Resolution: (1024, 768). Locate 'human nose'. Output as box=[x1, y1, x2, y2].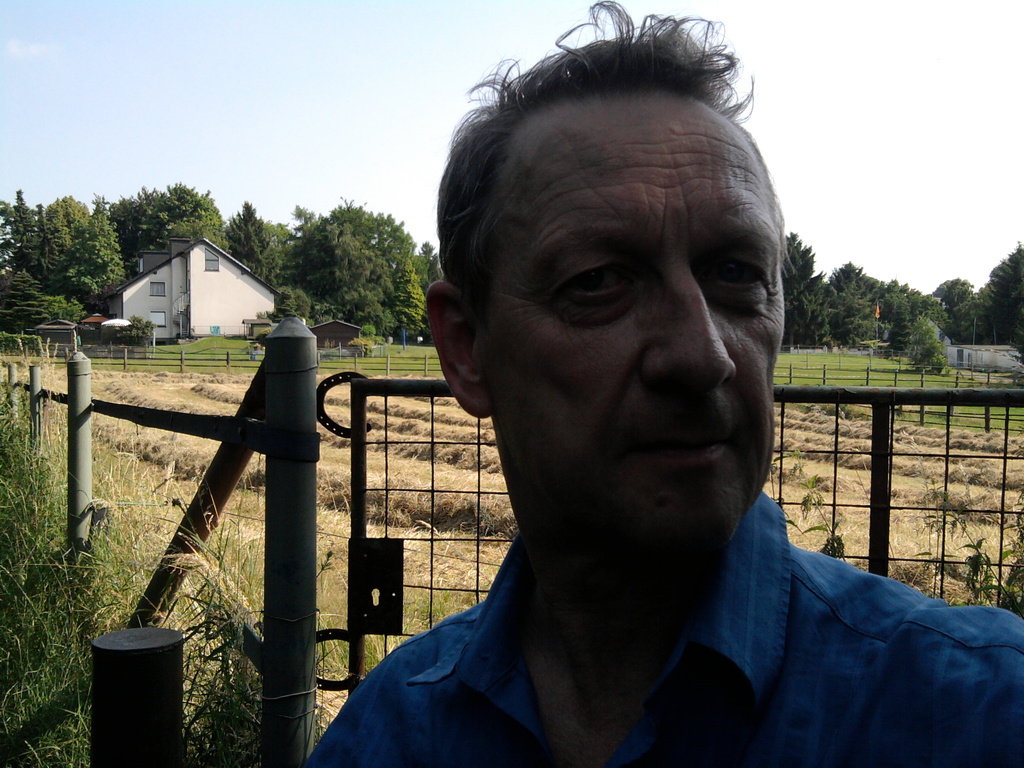
box=[636, 249, 745, 397].
